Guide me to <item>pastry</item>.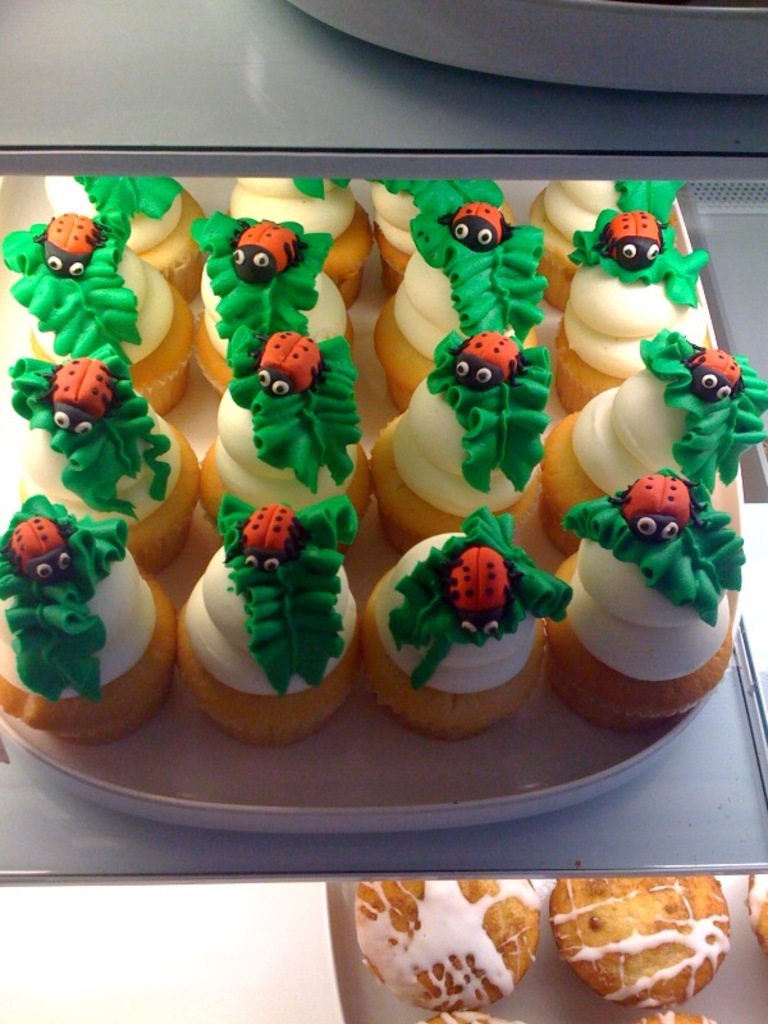
Guidance: box(372, 347, 547, 547).
